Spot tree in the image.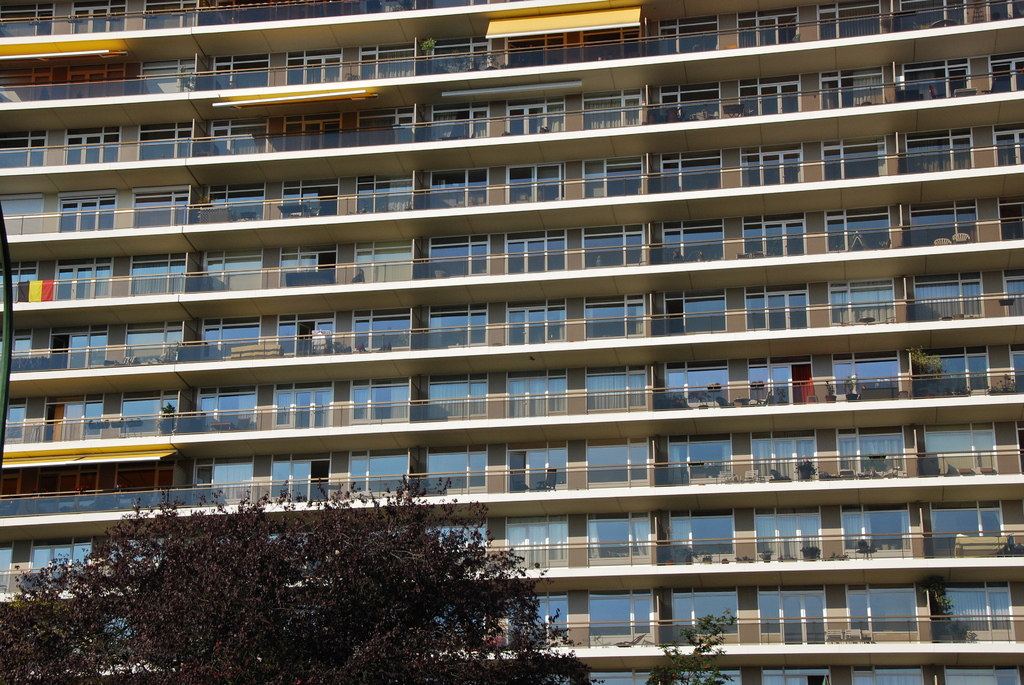
tree found at crop(0, 466, 608, 684).
